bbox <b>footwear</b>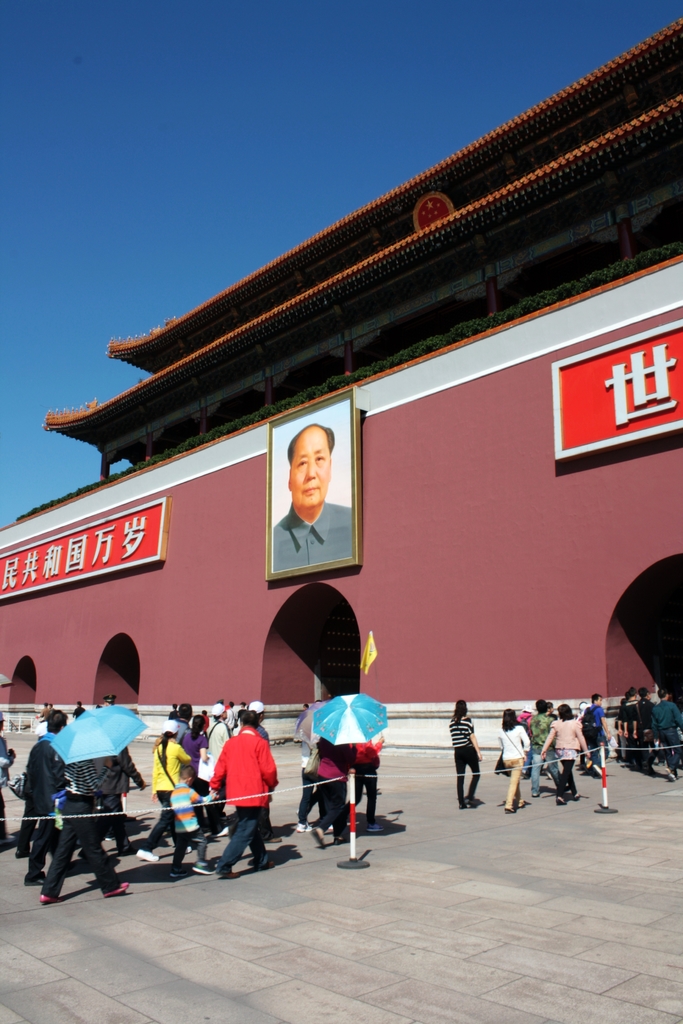
<box>218,870,233,880</box>
